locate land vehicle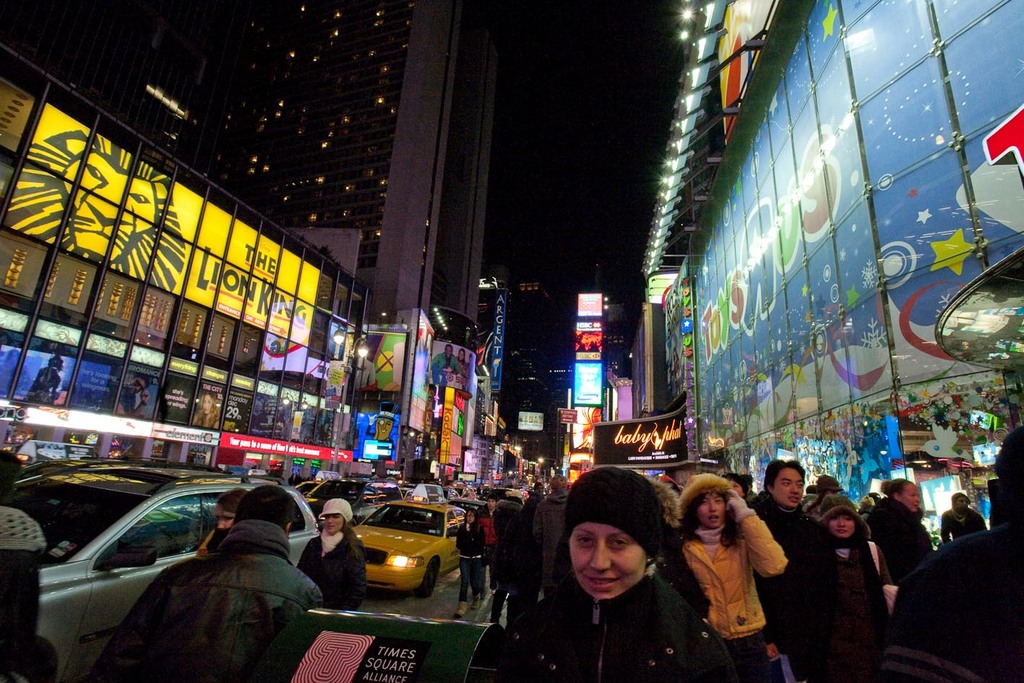
(left=352, top=484, right=469, bottom=599)
